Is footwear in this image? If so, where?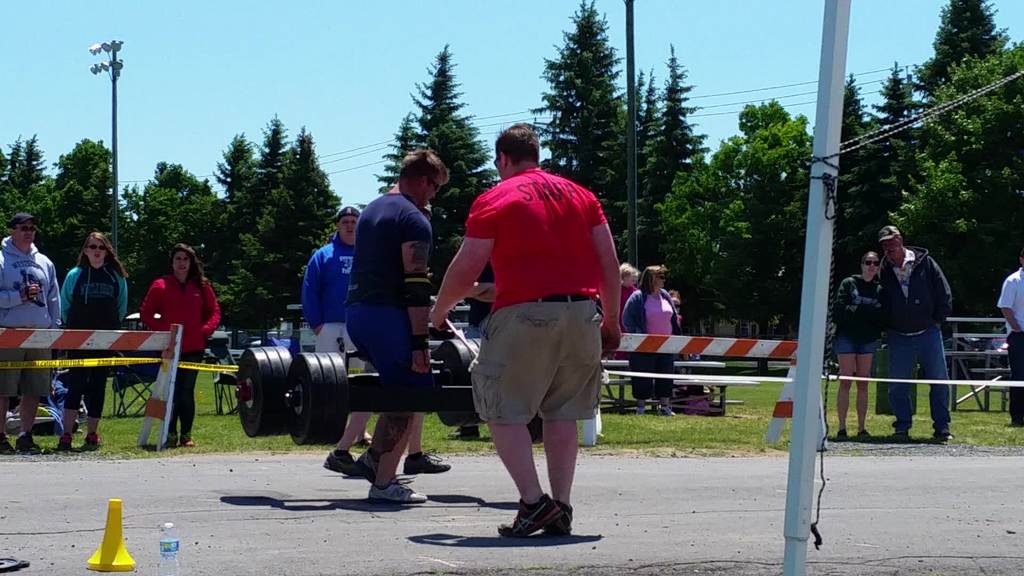
Yes, at rect(181, 428, 200, 447).
